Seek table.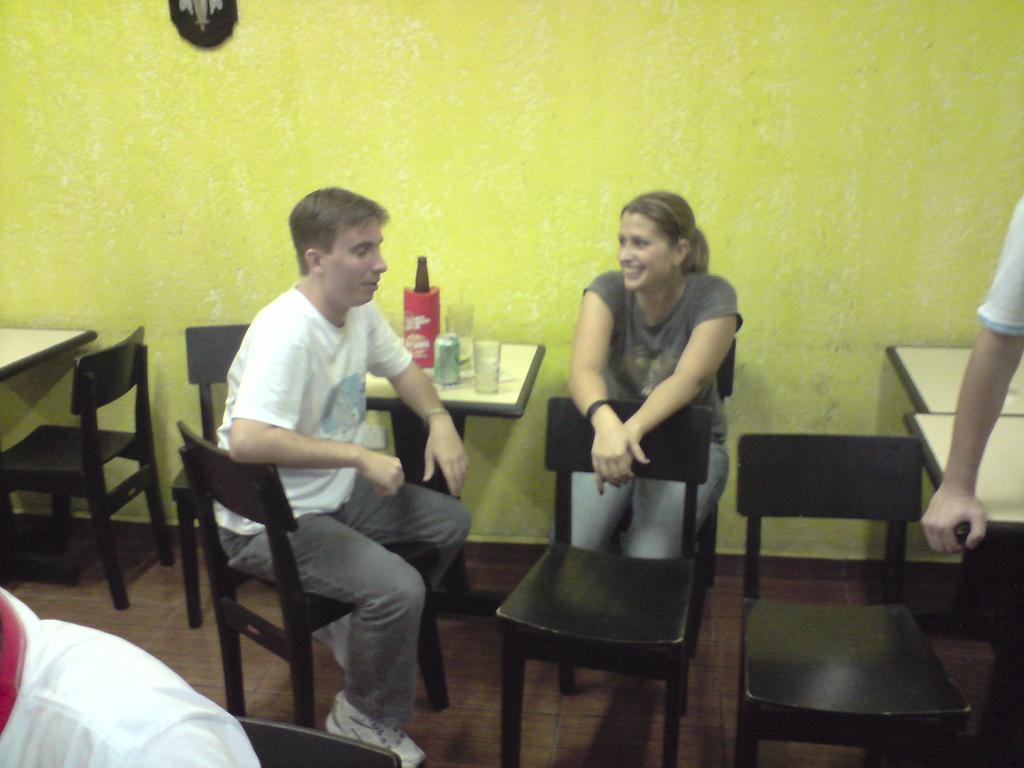
[left=883, top=344, right=1023, bottom=417].
